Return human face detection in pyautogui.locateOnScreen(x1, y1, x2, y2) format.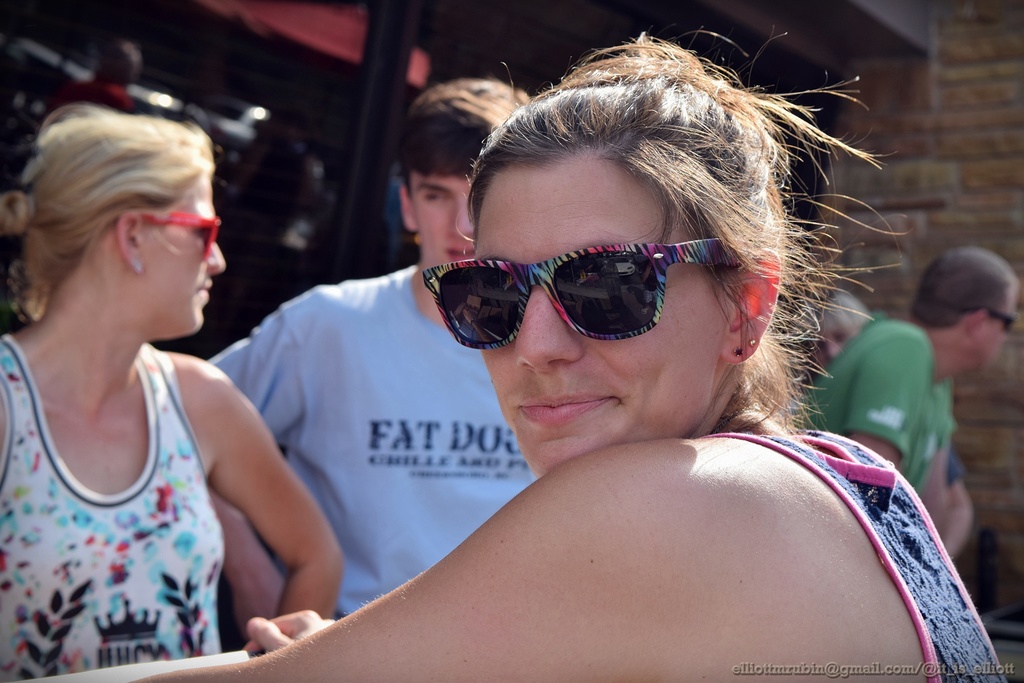
pyautogui.locateOnScreen(979, 286, 1018, 375).
